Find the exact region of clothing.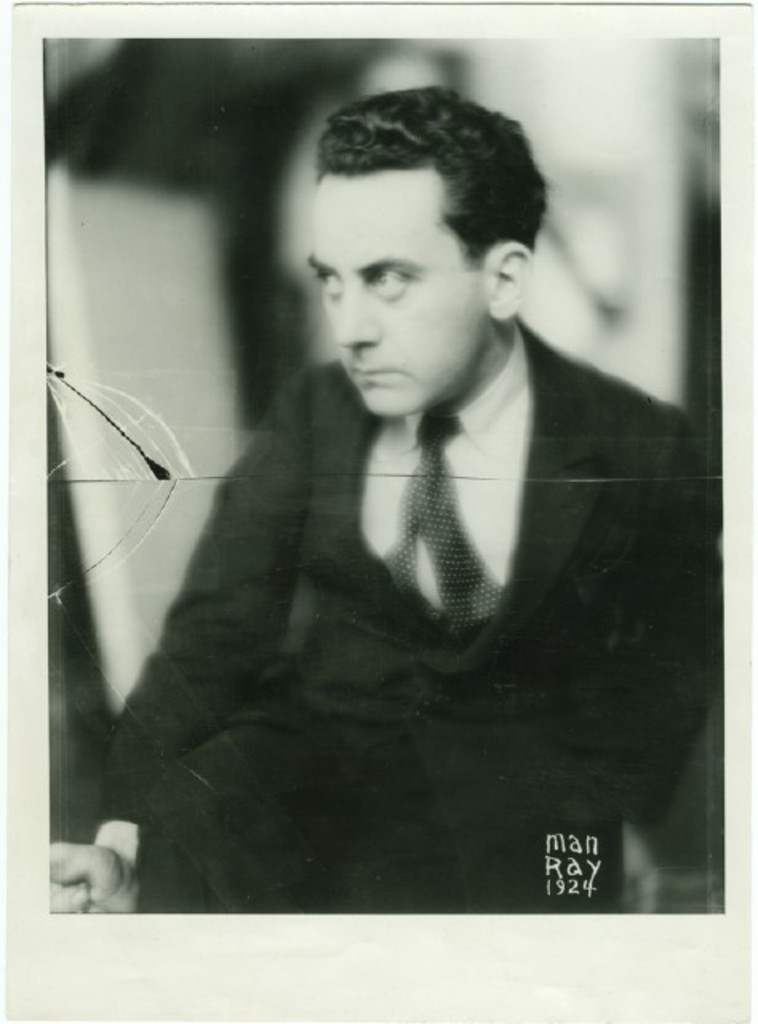
Exact region: (107, 261, 686, 931).
